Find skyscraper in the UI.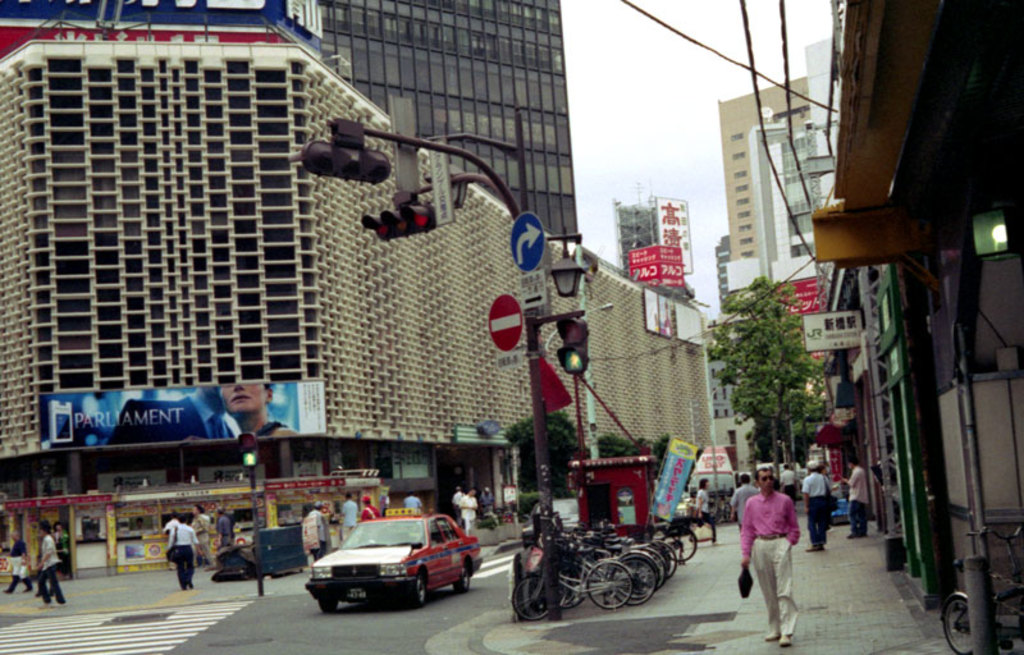
UI element at 803 0 1023 651.
